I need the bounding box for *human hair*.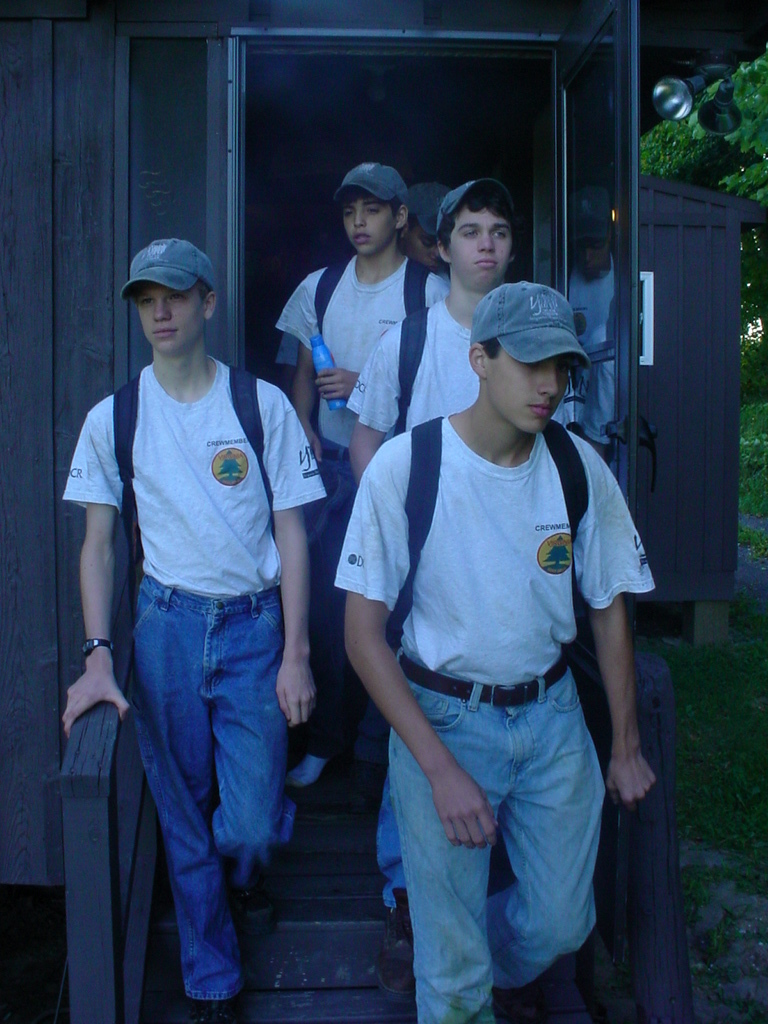
Here it is: bbox(431, 186, 526, 259).
